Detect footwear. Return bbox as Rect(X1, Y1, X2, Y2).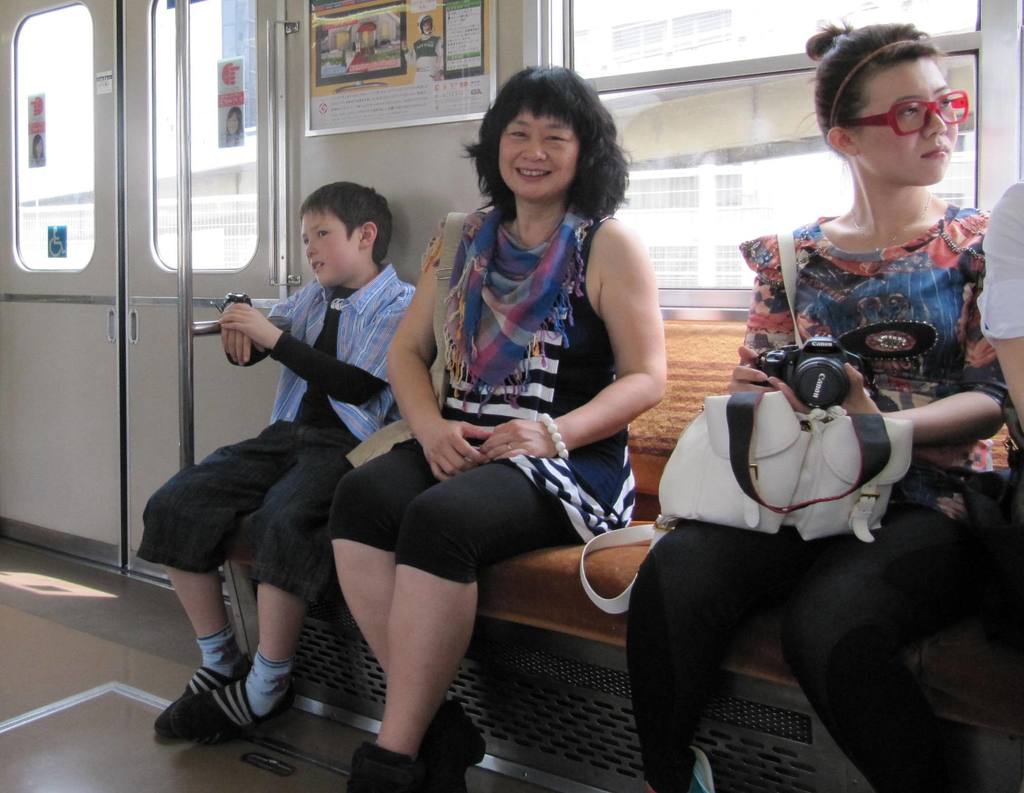
Rect(339, 744, 415, 792).
